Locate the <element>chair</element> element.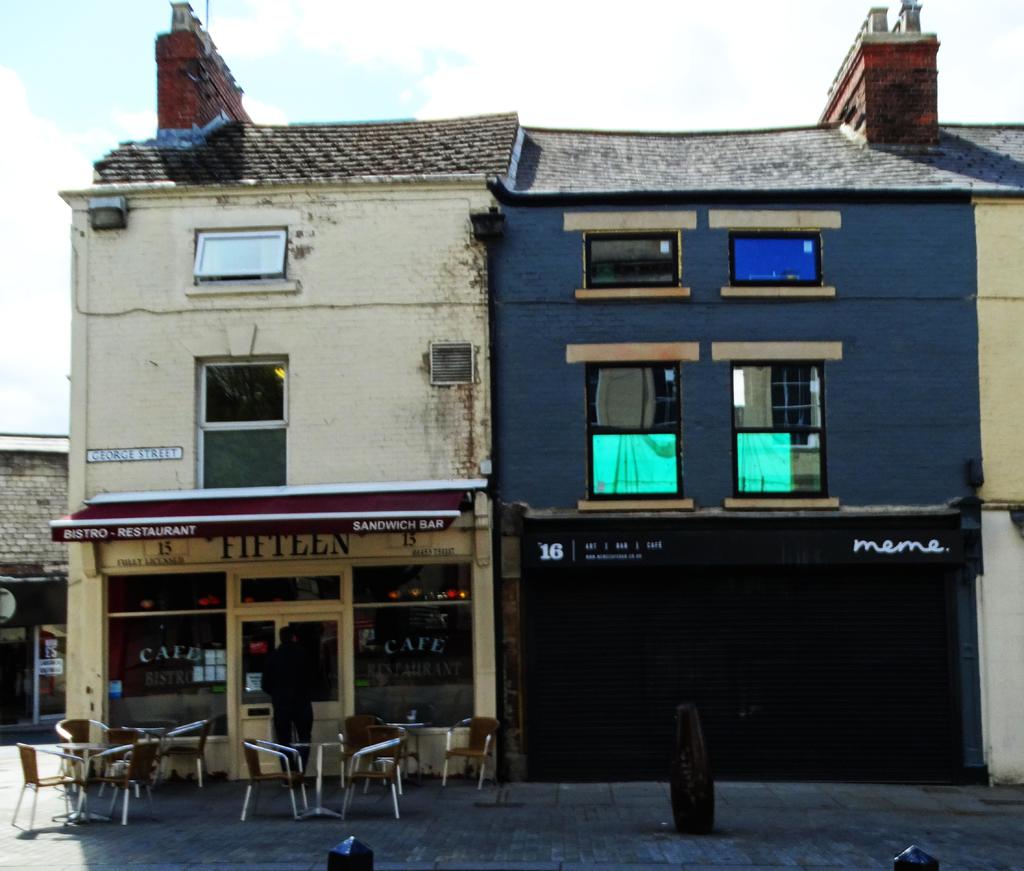
Element bbox: detection(50, 714, 109, 778).
